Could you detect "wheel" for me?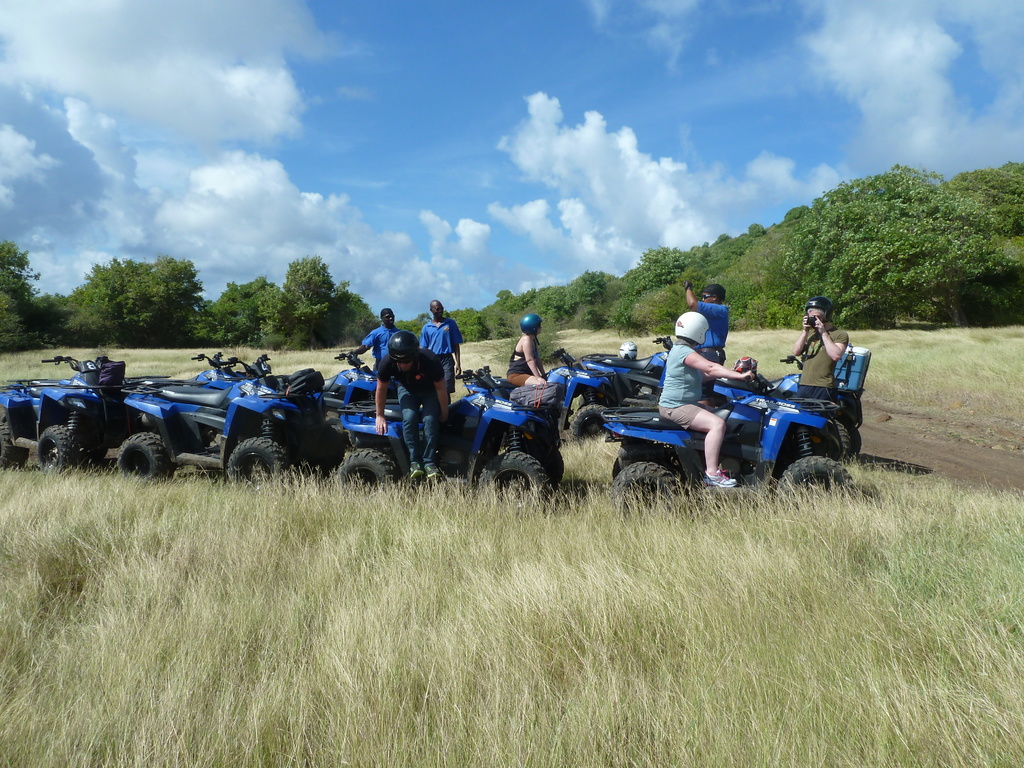
Detection result: {"x1": 826, "y1": 414, "x2": 861, "y2": 460}.
